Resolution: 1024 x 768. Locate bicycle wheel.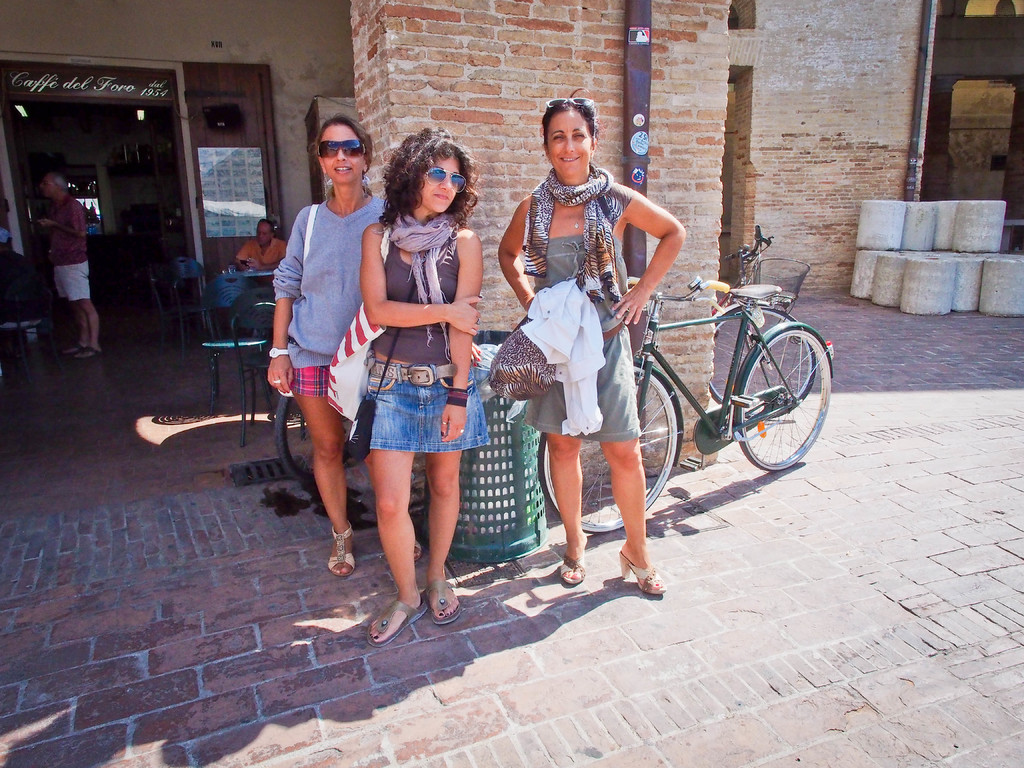
bbox=[273, 394, 410, 495].
